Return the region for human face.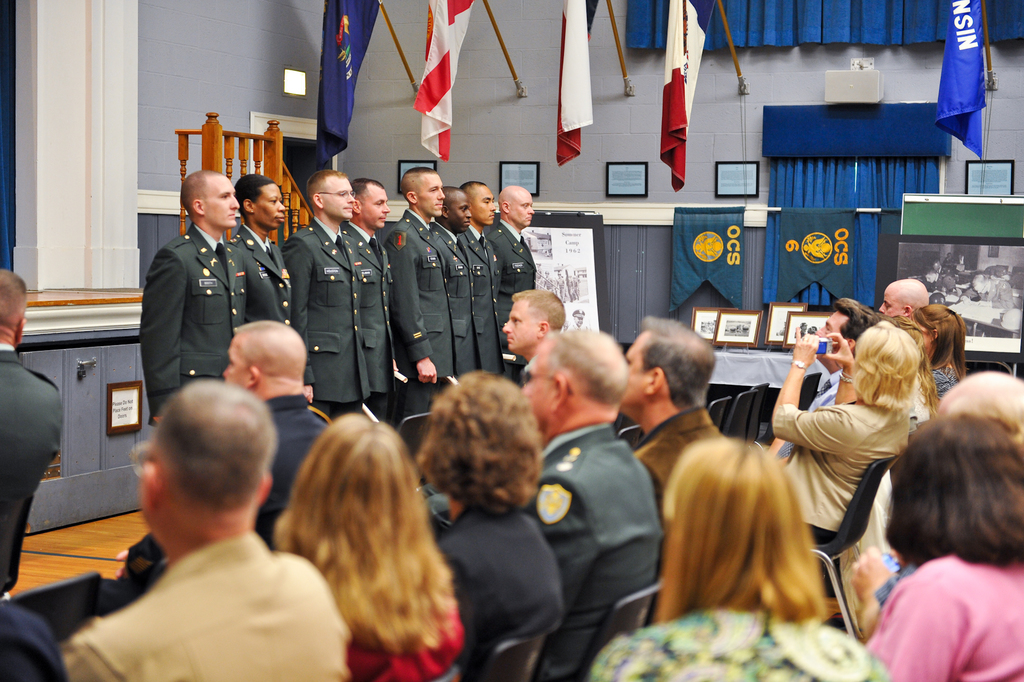
[253, 180, 280, 229].
